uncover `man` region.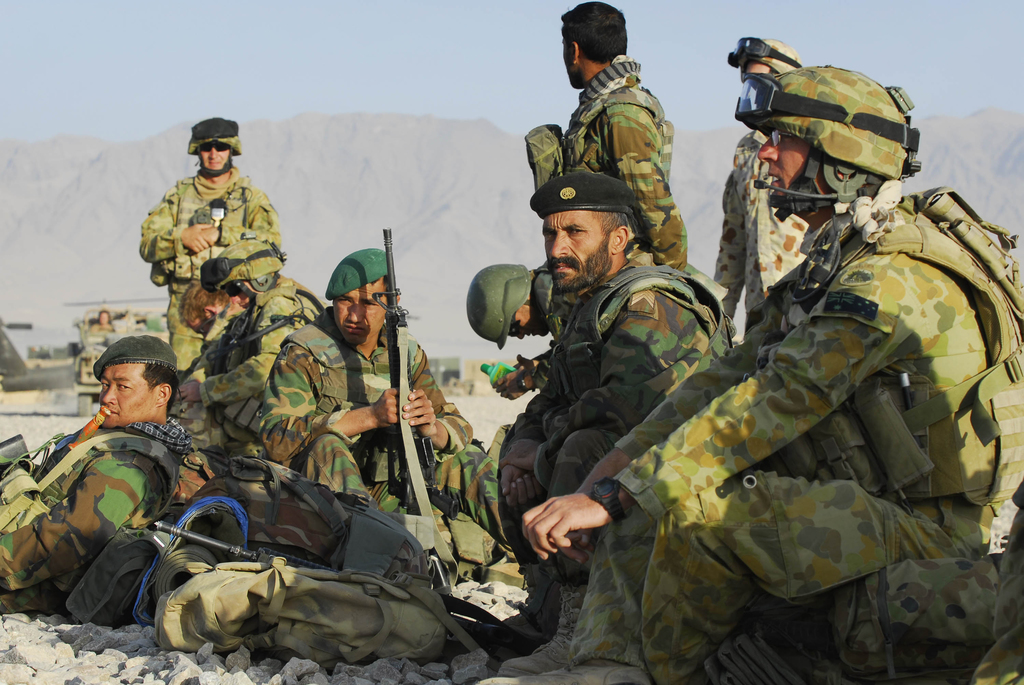
Uncovered: pyautogui.locateOnScreen(0, 336, 185, 620).
